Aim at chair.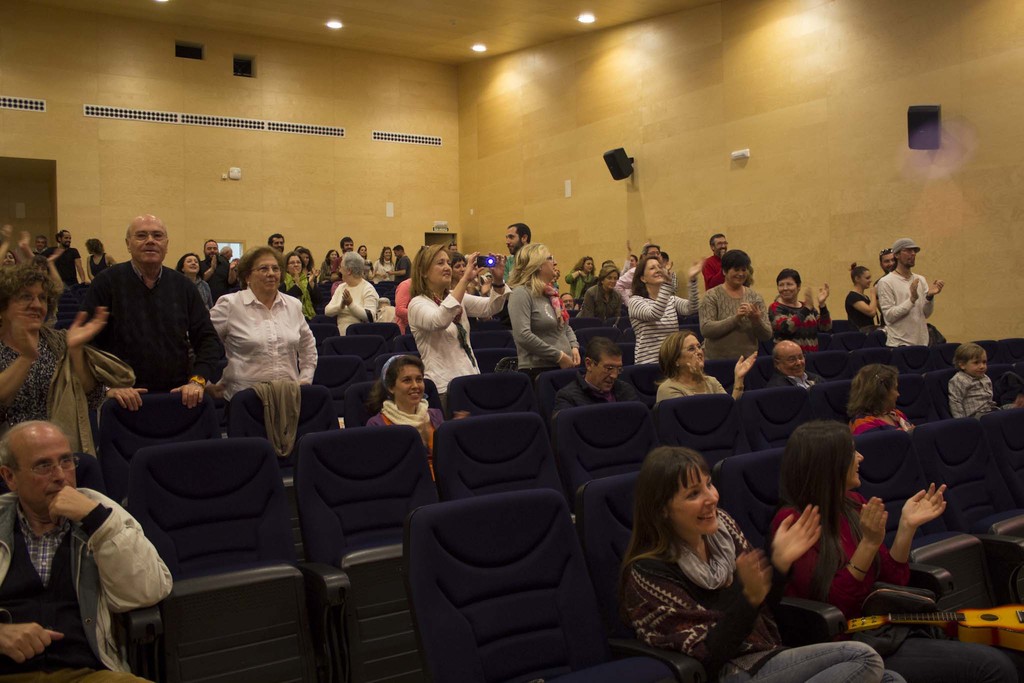
Aimed at {"left": 378, "top": 282, "right": 397, "bottom": 307}.
